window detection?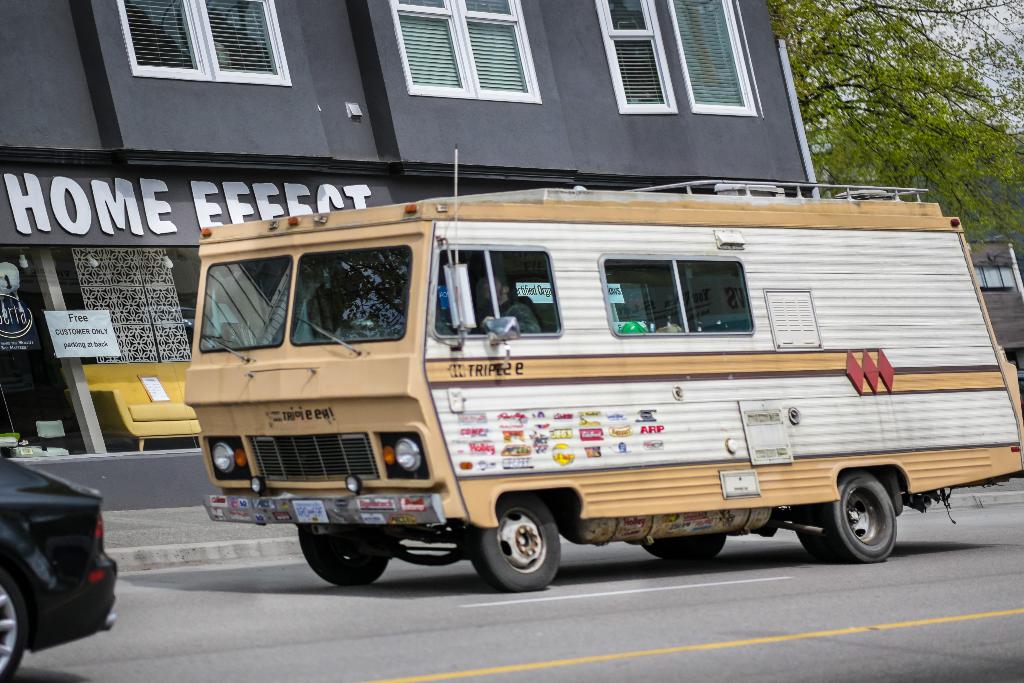
pyautogui.locateOnScreen(434, 247, 564, 340)
